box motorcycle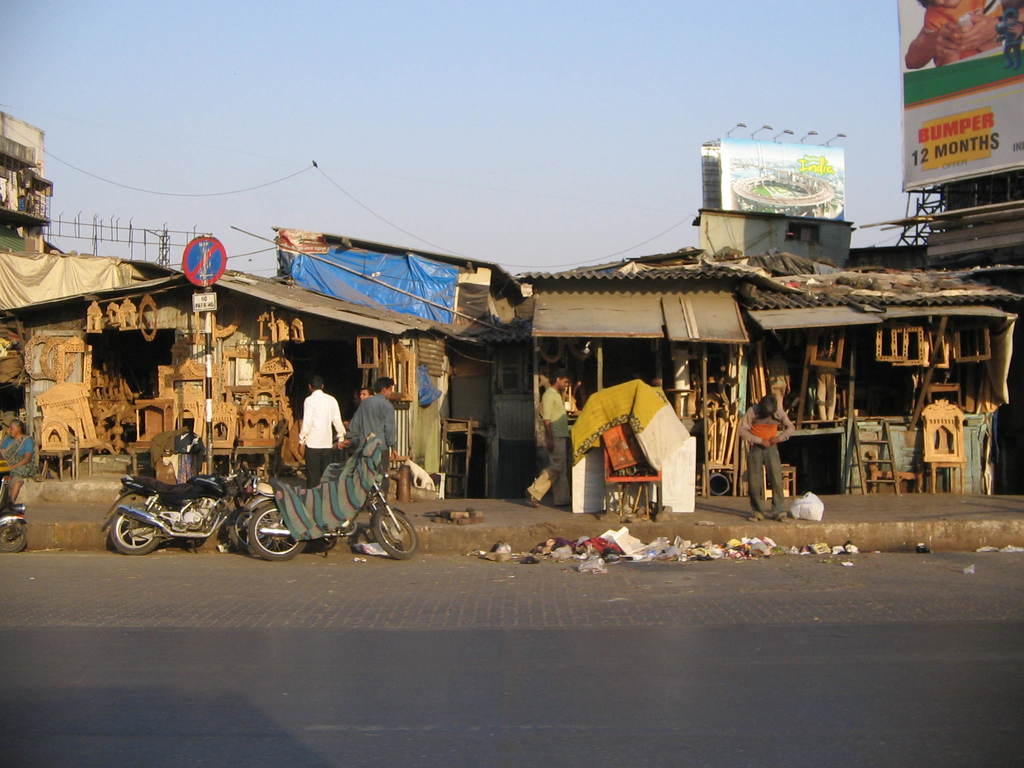
rect(230, 433, 422, 565)
